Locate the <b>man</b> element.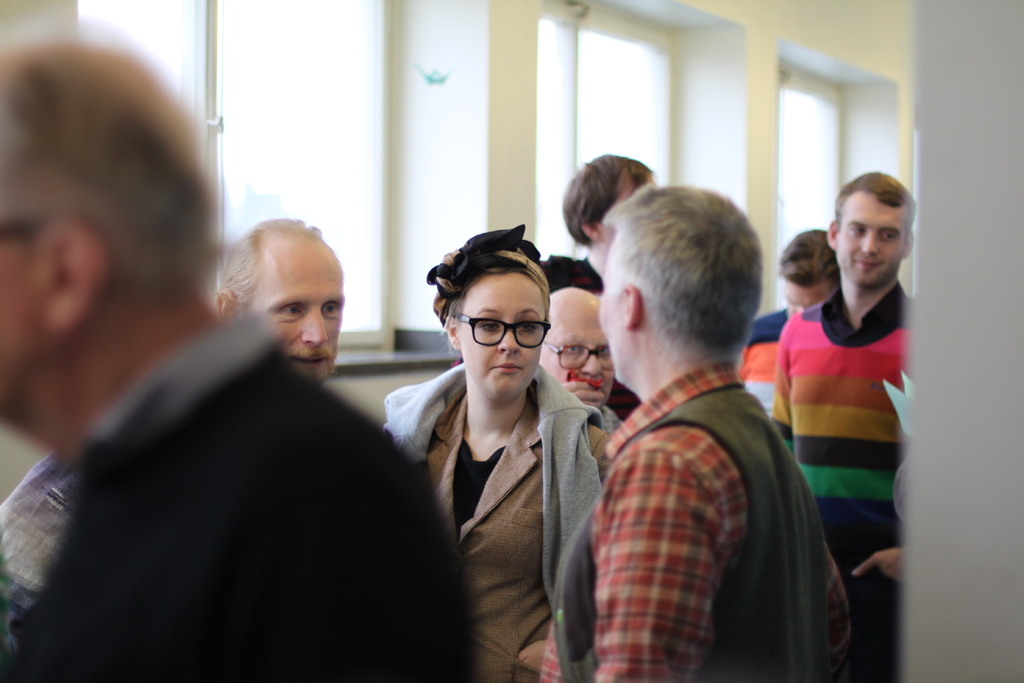
Element bbox: pyautogui.locateOnScreen(534, 286, 626, 436).
